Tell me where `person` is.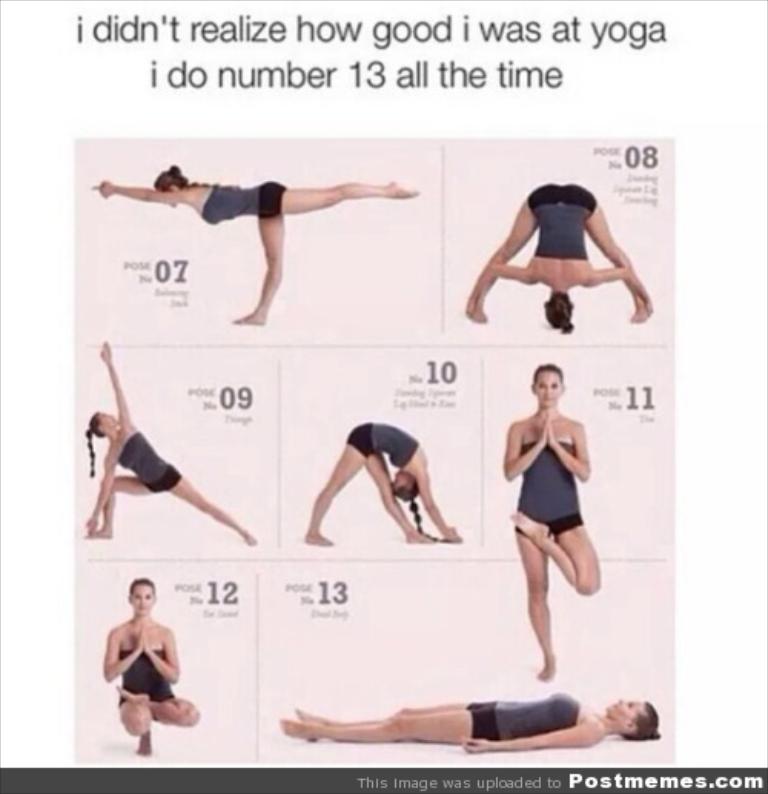
`person` is at box(303, 419, 462, 544).
